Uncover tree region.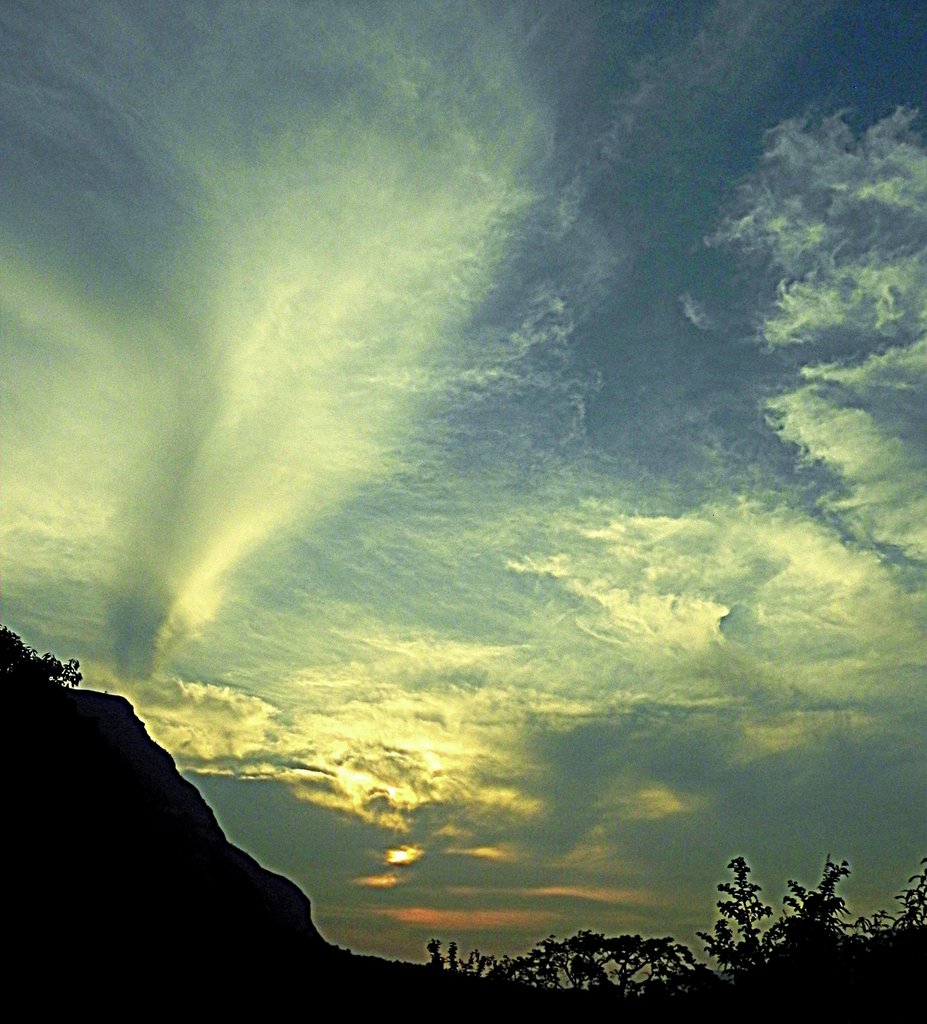
Uncovered: Rect(408, 916, 721, 1023).
